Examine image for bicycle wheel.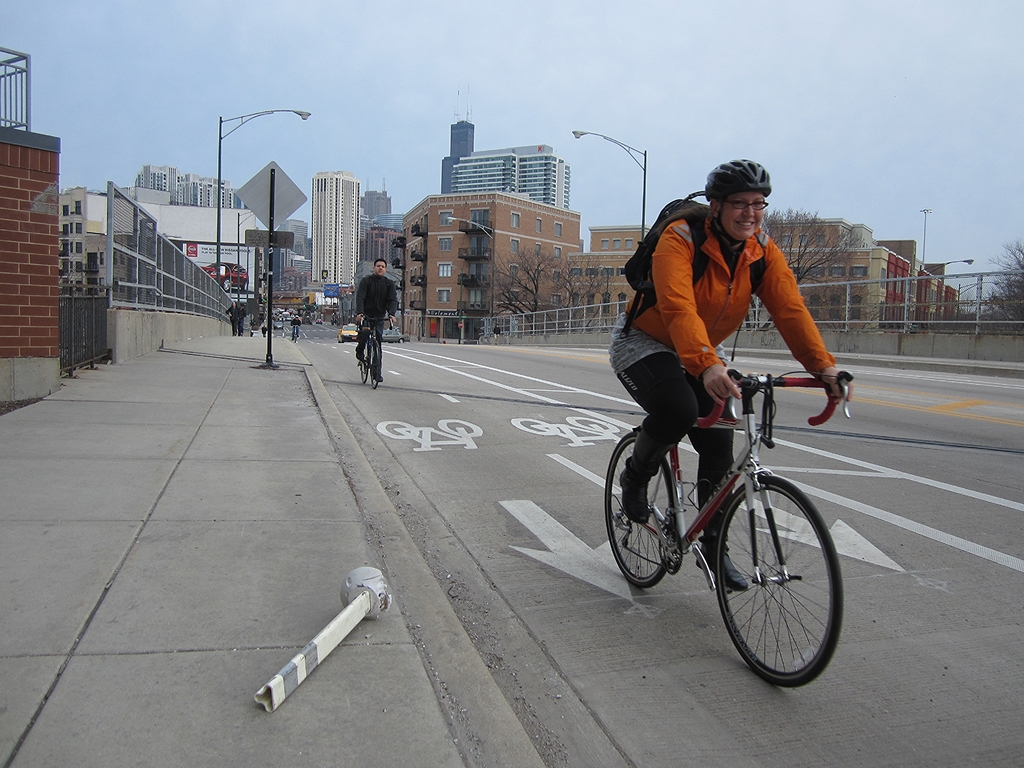
Examination result: (714, 465, 844, 684).
